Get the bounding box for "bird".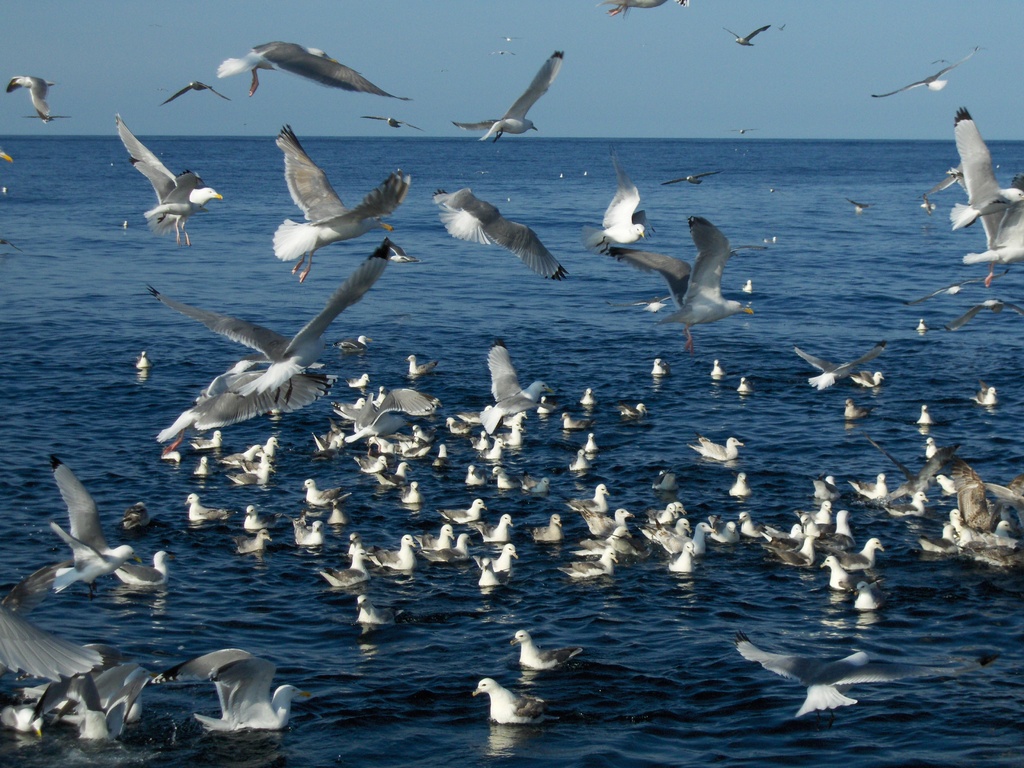
bbox(573, 456, 595, 470).
